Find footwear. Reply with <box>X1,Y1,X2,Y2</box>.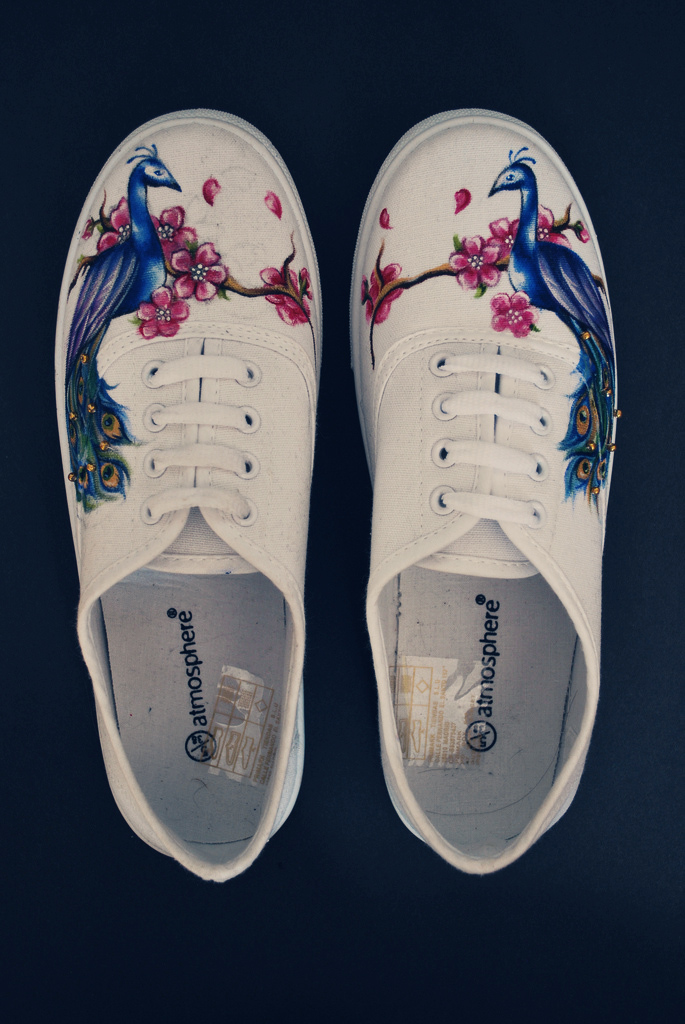
<box>346,106,626,895</box>.
